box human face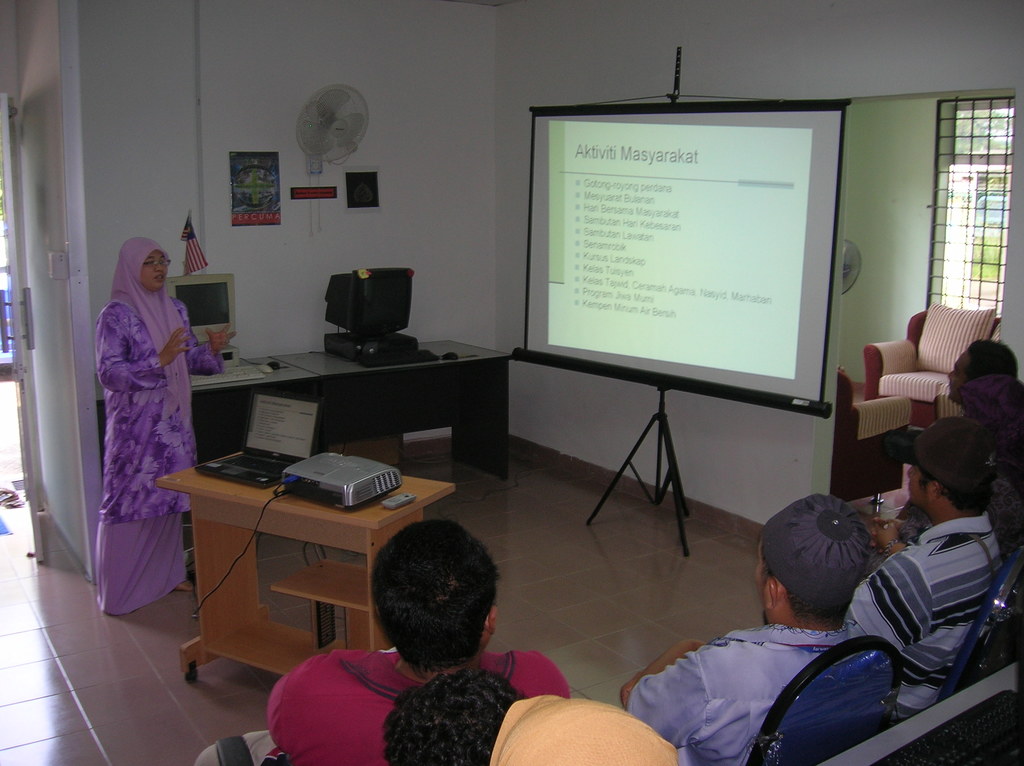
box=[145, 253, 171, 289]
